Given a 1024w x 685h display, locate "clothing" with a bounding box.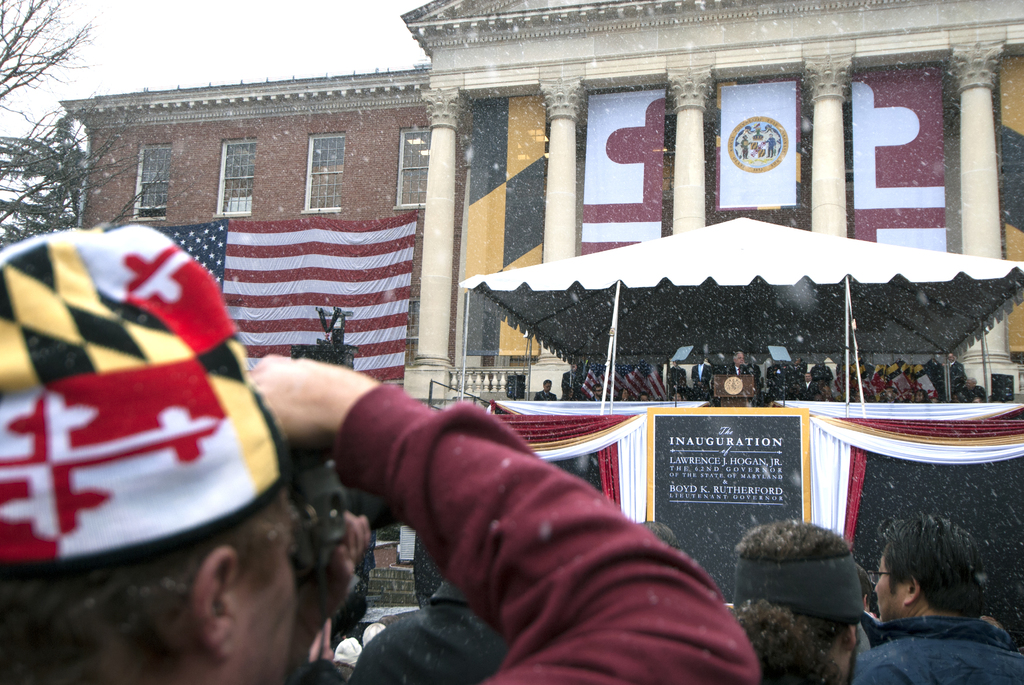
Located: crop(332, 383, 755, 684).
